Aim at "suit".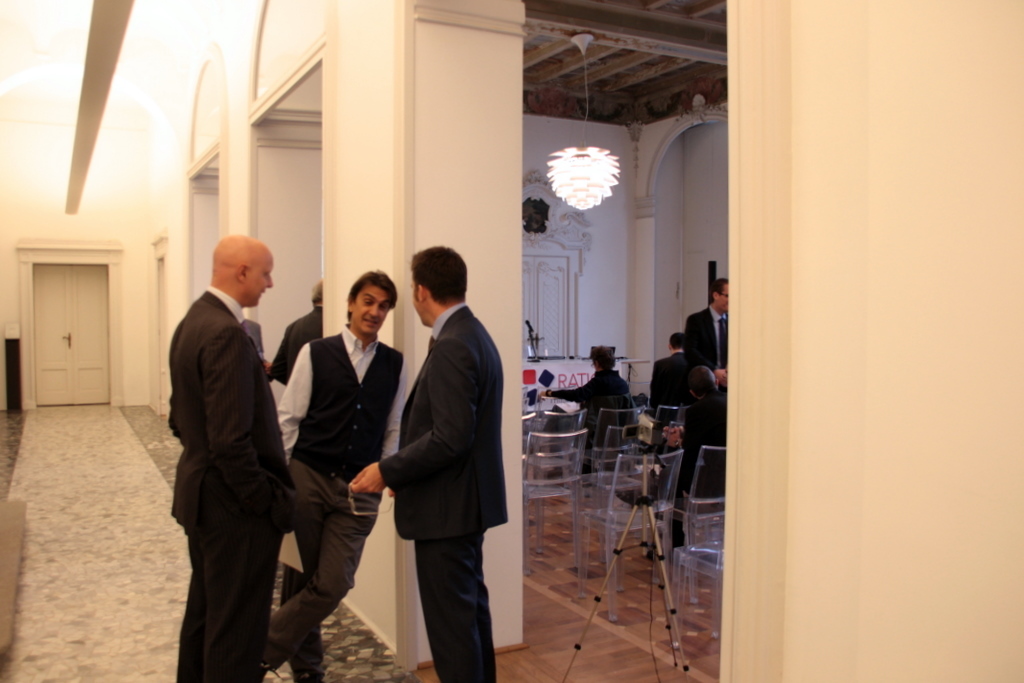
Aimed at [656, 390, 732, 499].
